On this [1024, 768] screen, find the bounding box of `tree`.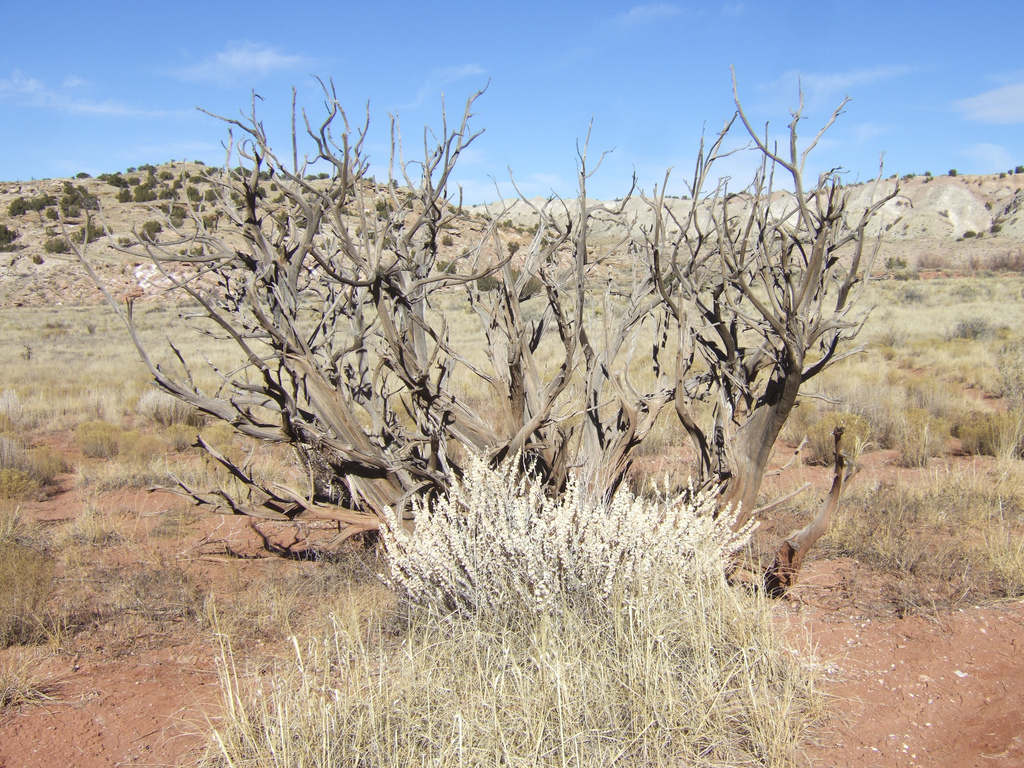
Bounding box: 45, 204, 56, 220.
